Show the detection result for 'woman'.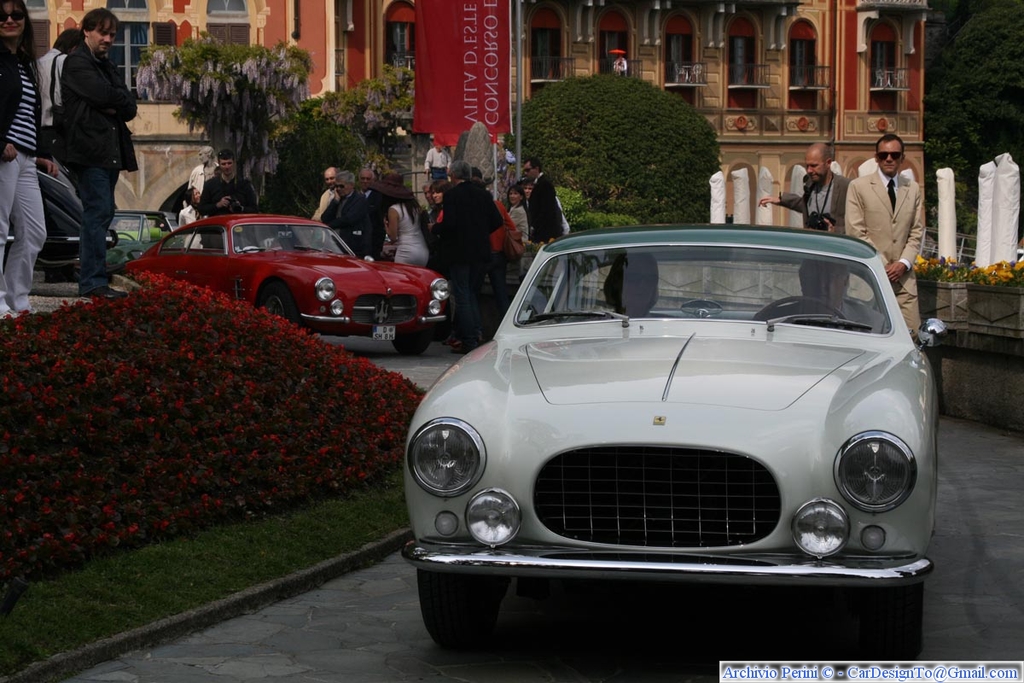
pyautogui.locateOnScreen(172, 187, 211, 251).
